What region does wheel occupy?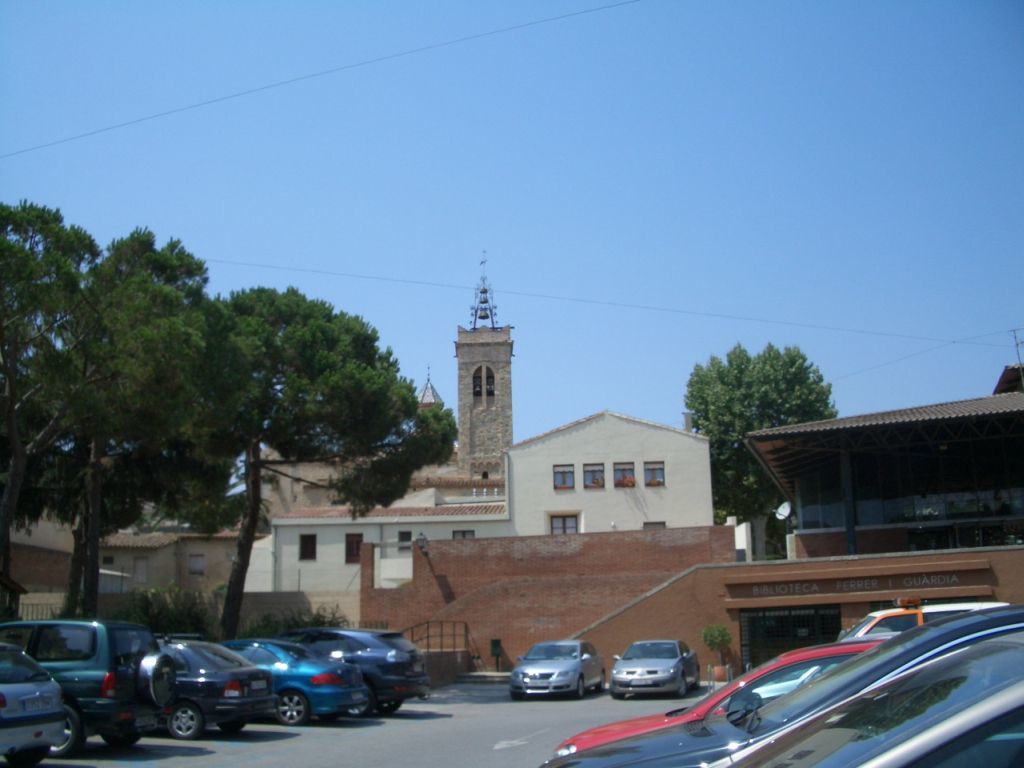
[left=48, top=708, right=84, bottom=756].
